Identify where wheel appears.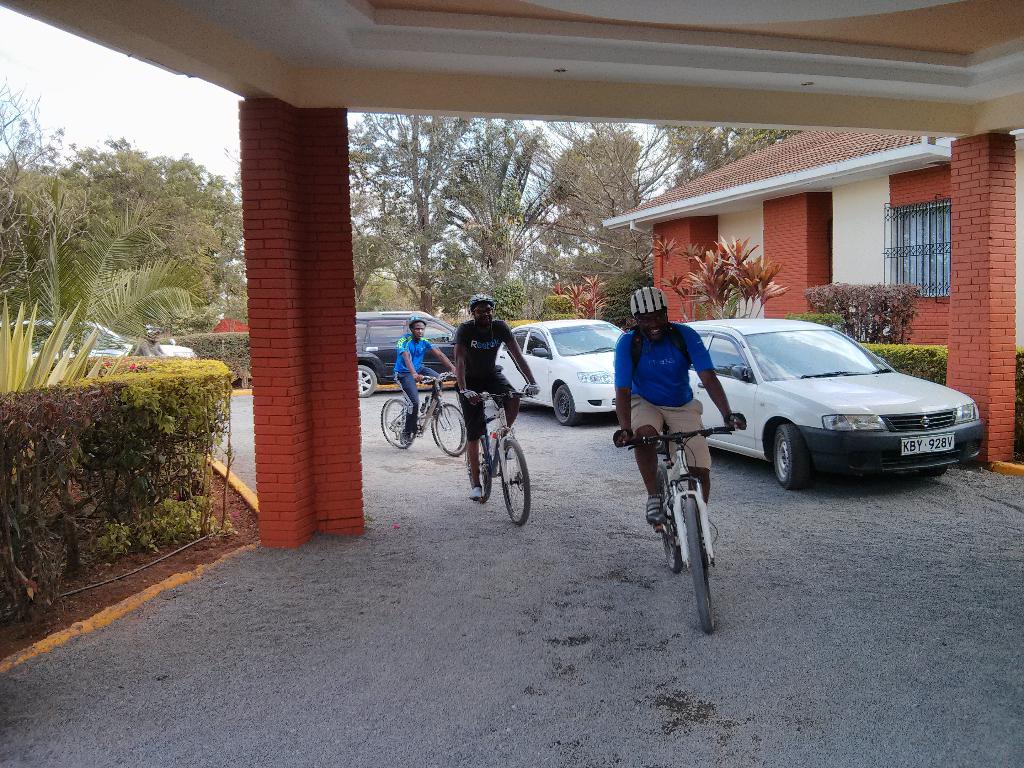
Appears at [x1=554, y1=384, x2=582, y2=428].
